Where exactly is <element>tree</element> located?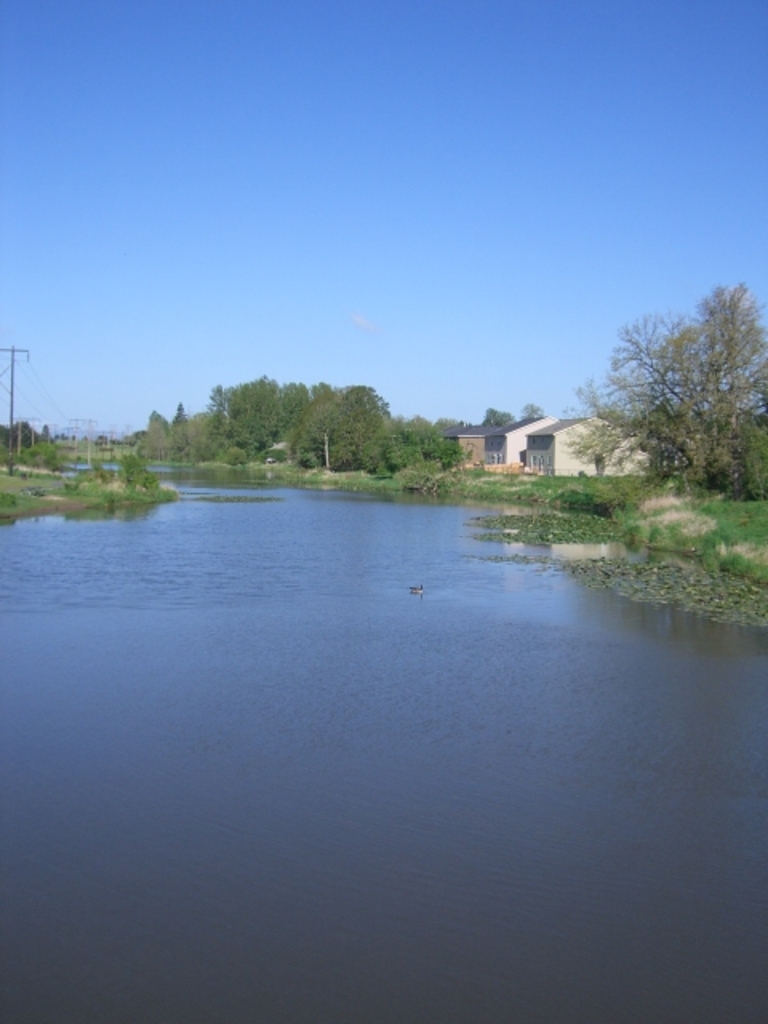
Its bounding box is (165,395,194,450).
